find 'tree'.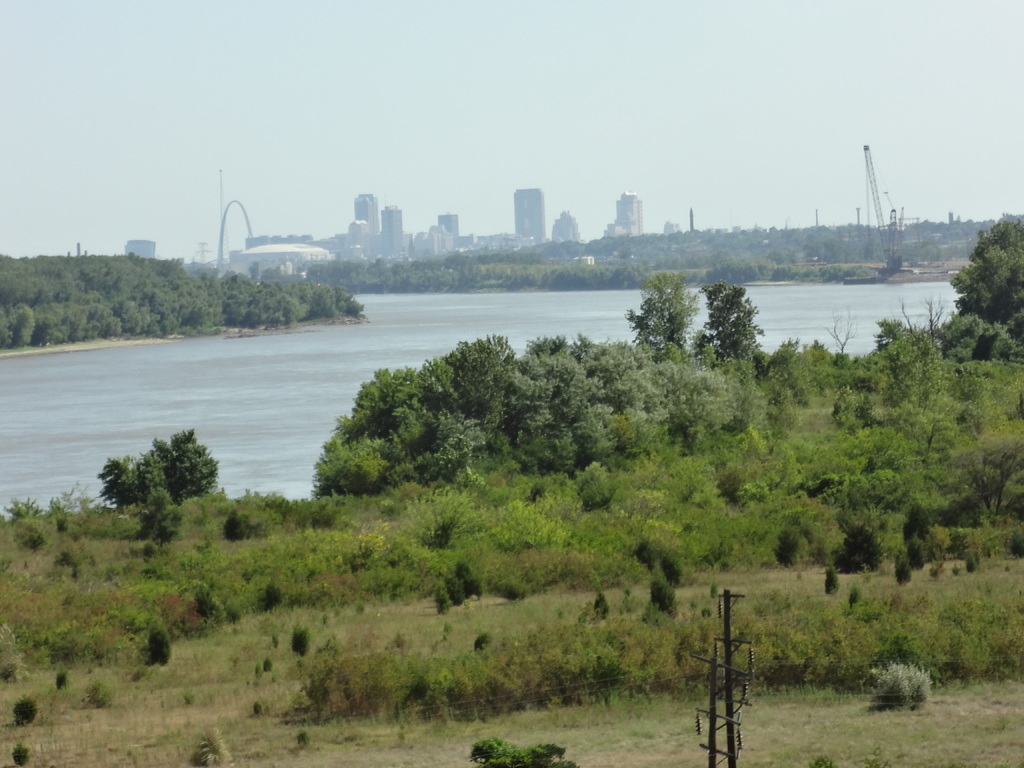
[left=93, top=431, right=210, bottom=527].
